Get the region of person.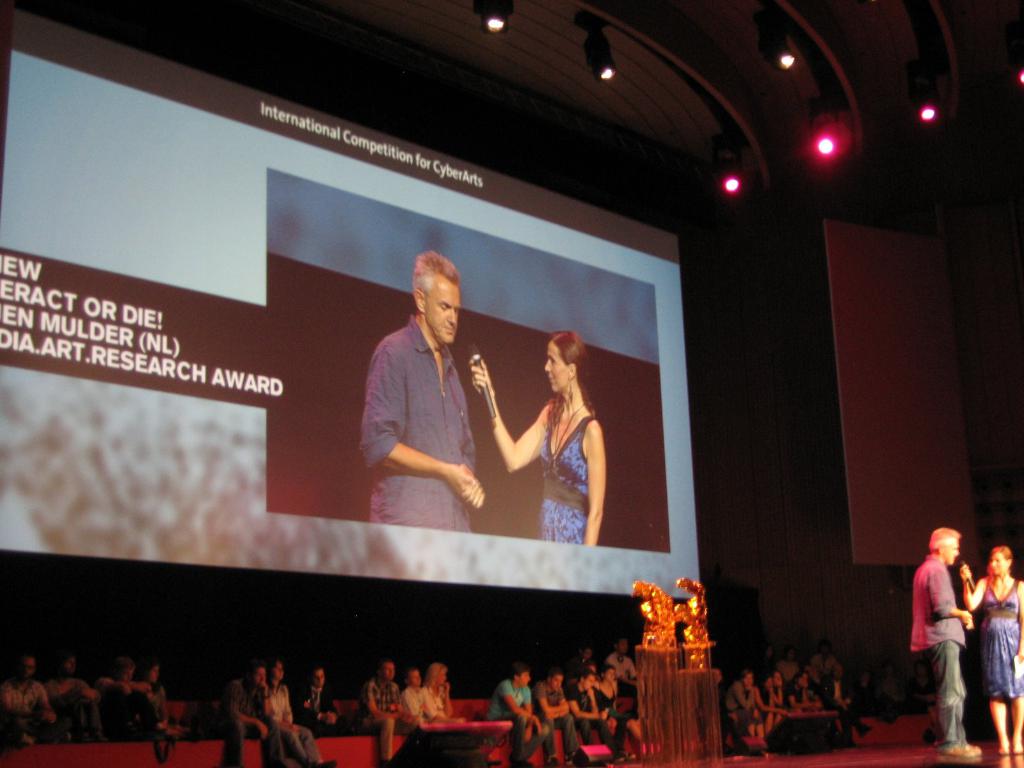
465,330,611,543.
